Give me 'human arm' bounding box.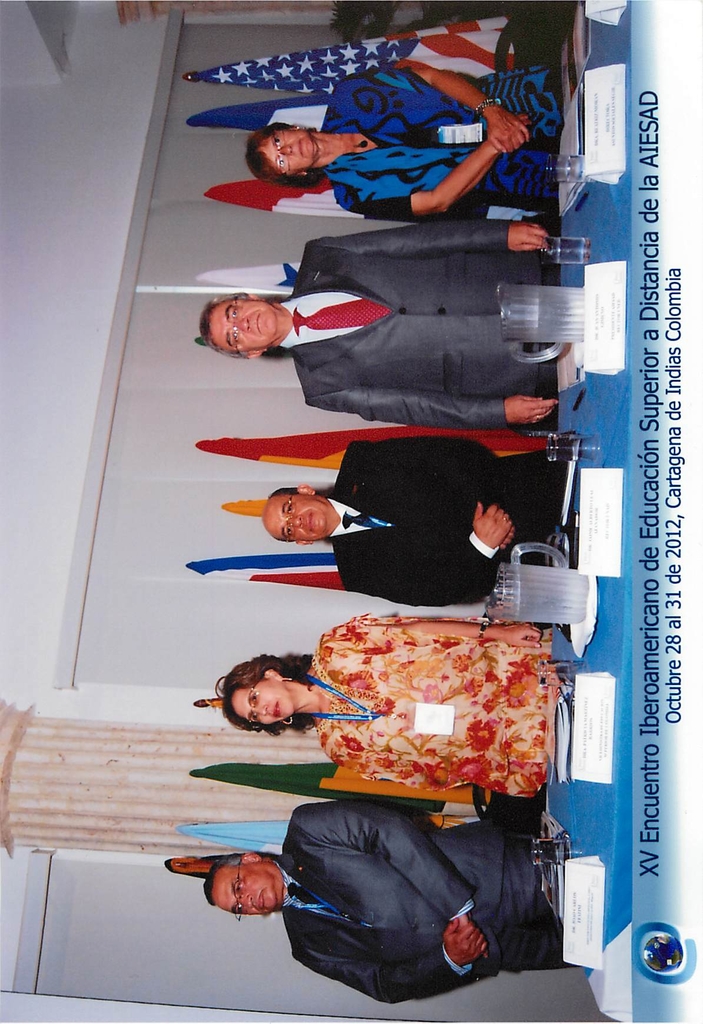
bbox=(284, 805, 487, 957).
